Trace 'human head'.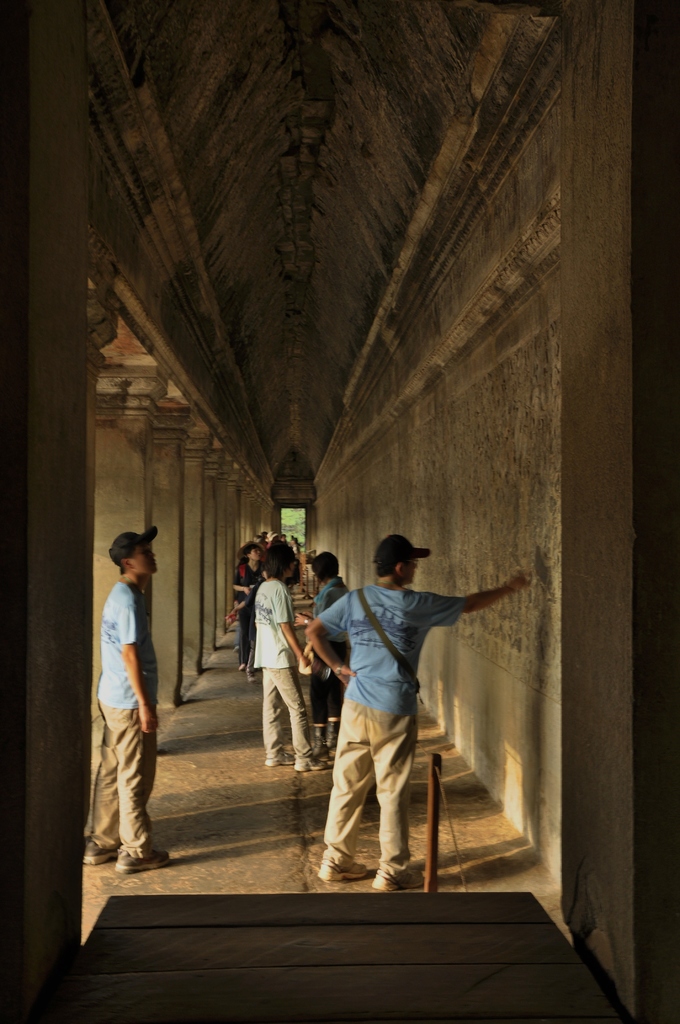
Traced to box=[266, 543, 304, 581].
